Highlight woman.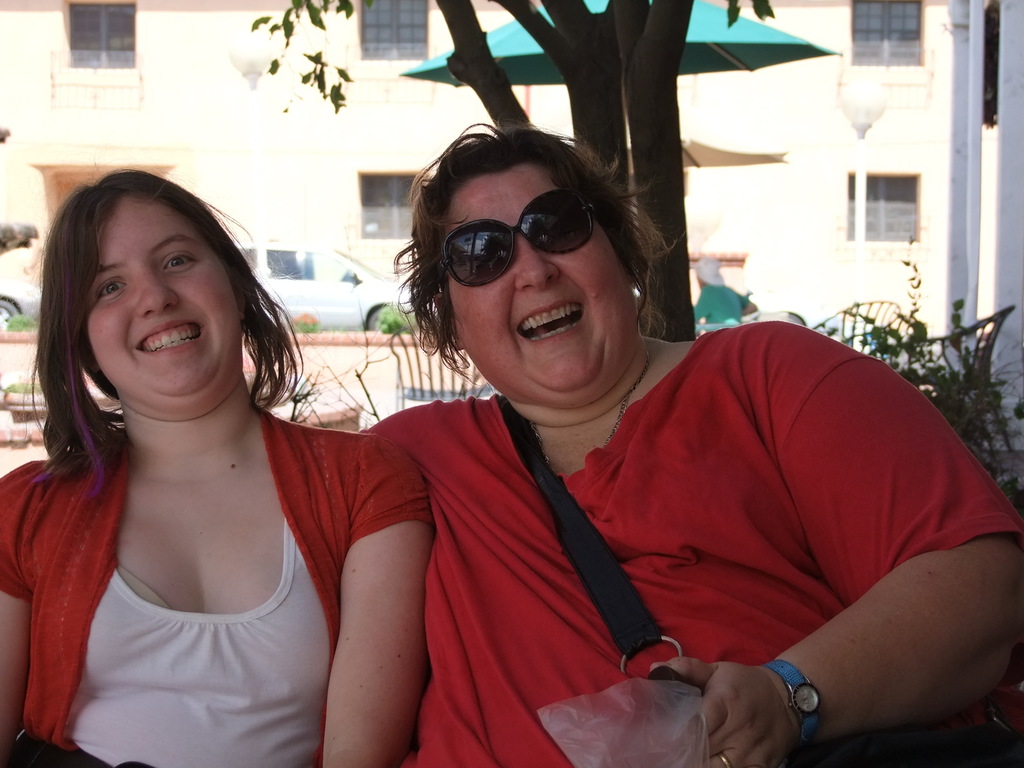
Highlighted region: bbox(355, 120, 1023, 767).
